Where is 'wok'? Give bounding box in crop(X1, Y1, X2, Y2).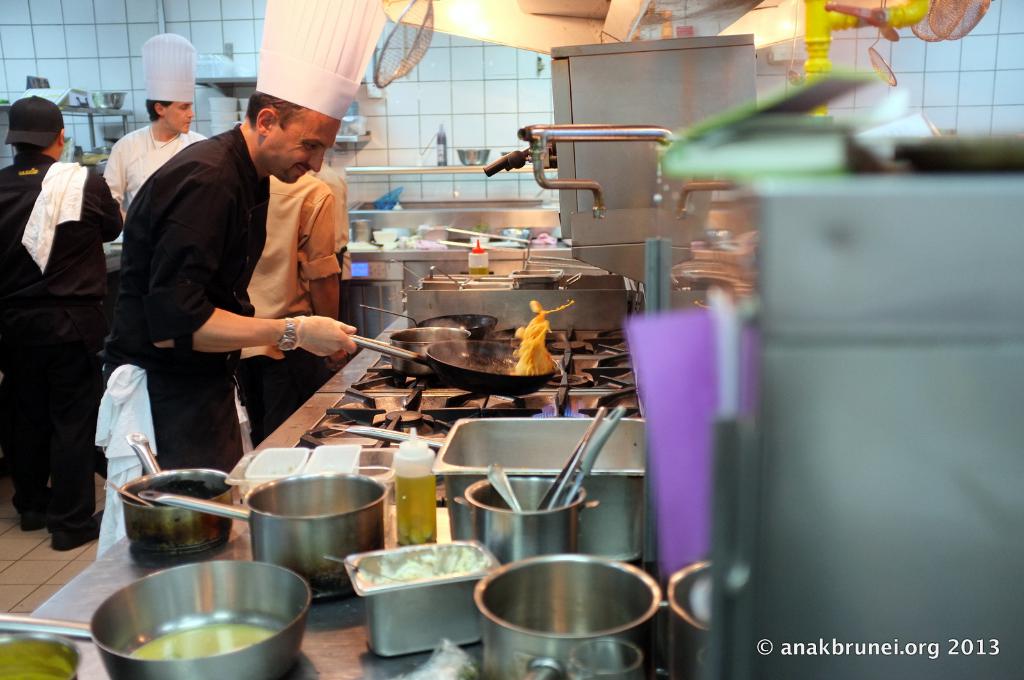
crop(669, 562, 717, 679).
